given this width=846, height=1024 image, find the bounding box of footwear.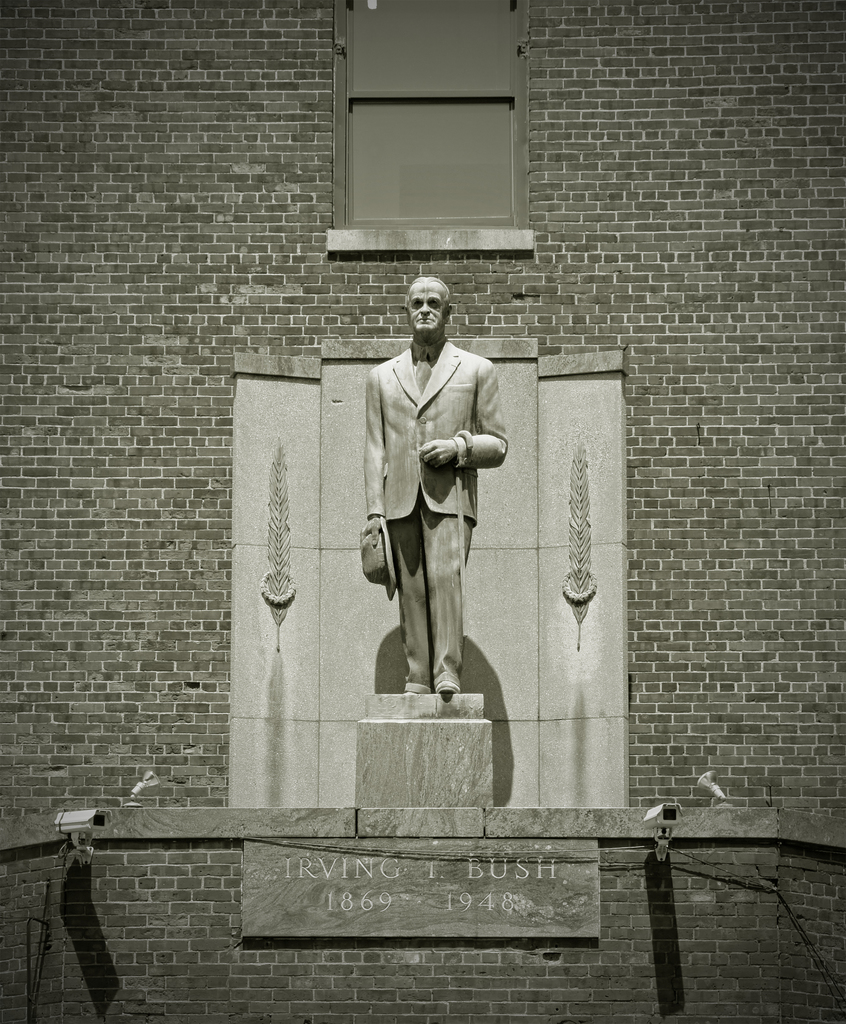
rect(439, 679, 458, 697).
